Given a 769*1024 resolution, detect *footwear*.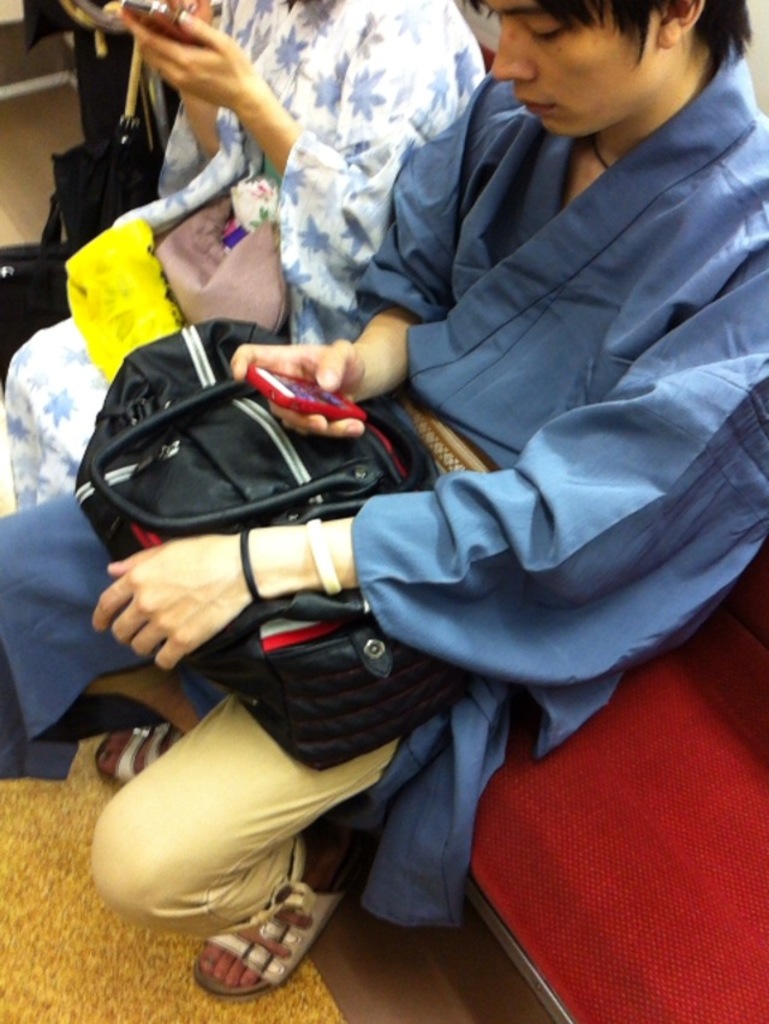
box=[177, 879, 357, 1010].
